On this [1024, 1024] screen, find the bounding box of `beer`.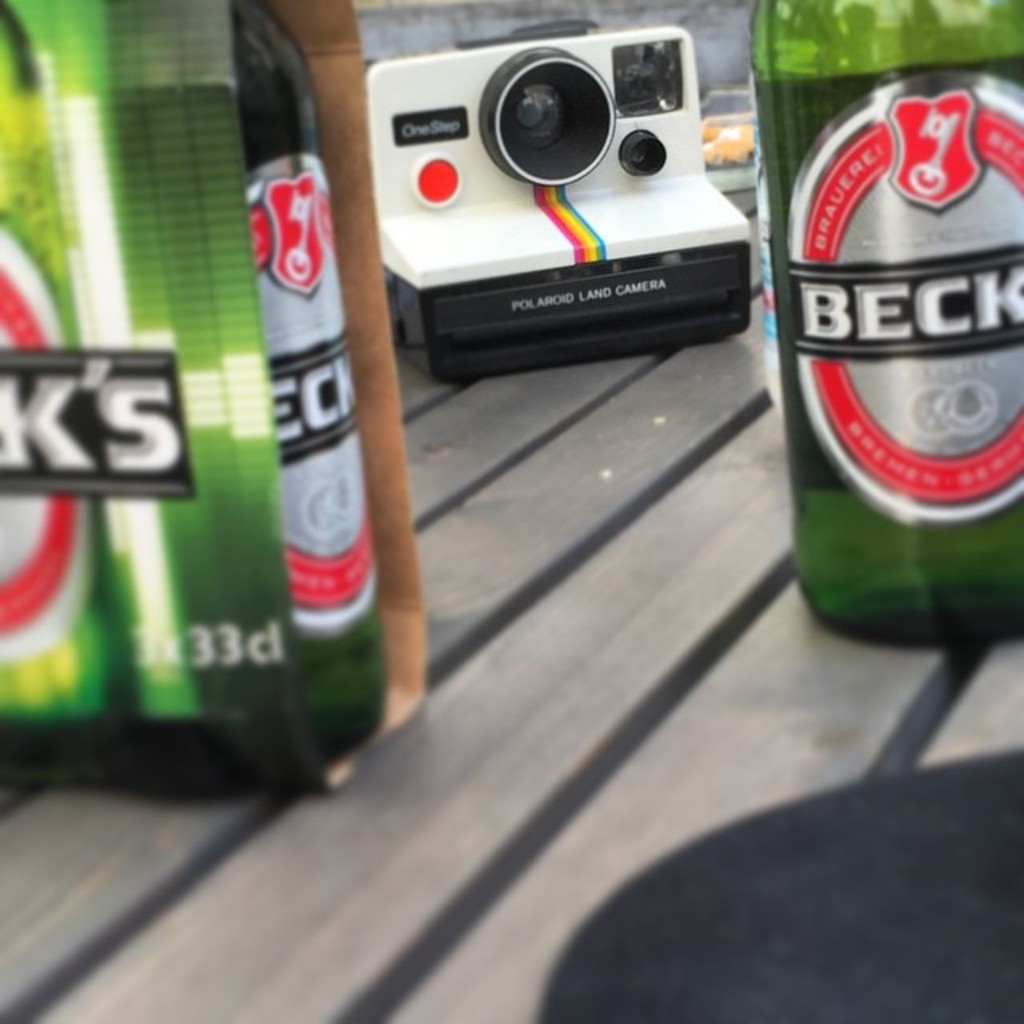
Bounding box: [x1=739, y1=0, x2=1022, y2=658].
